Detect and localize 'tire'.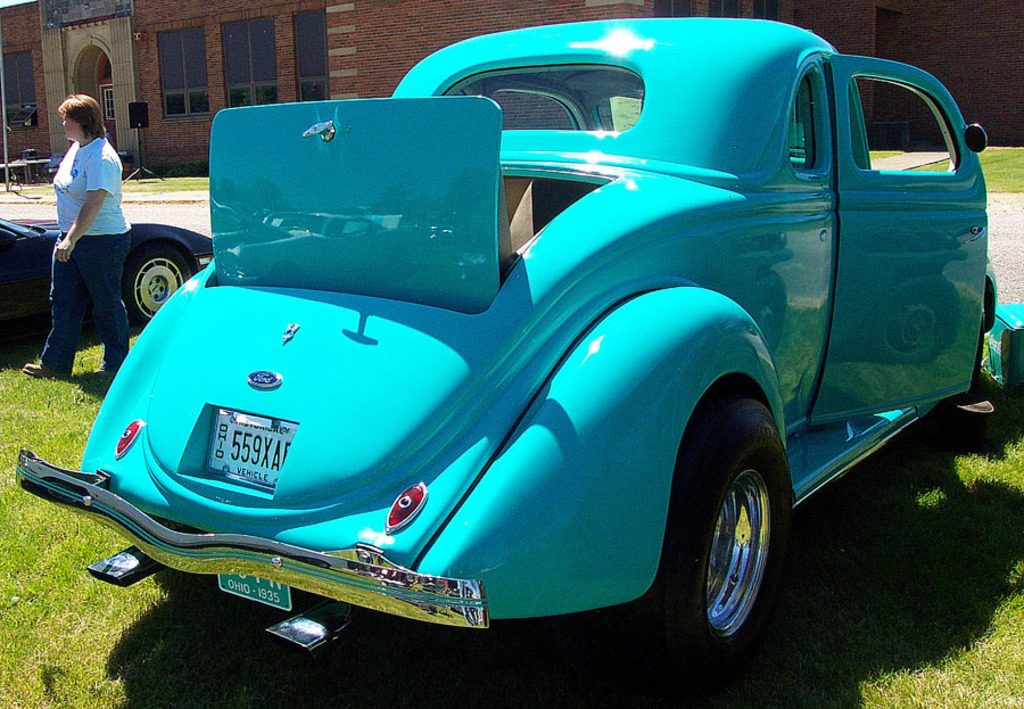
Localized at <box>115,241,197,332</box>.
